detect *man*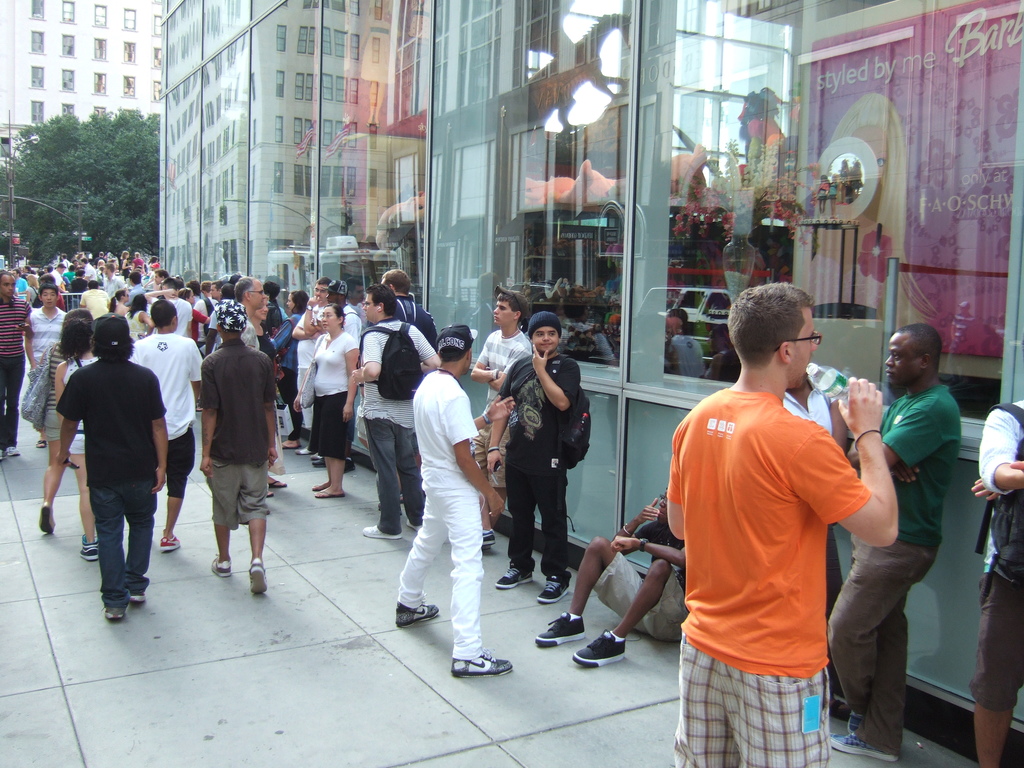
<region>389, 323, 516, 677</region>
